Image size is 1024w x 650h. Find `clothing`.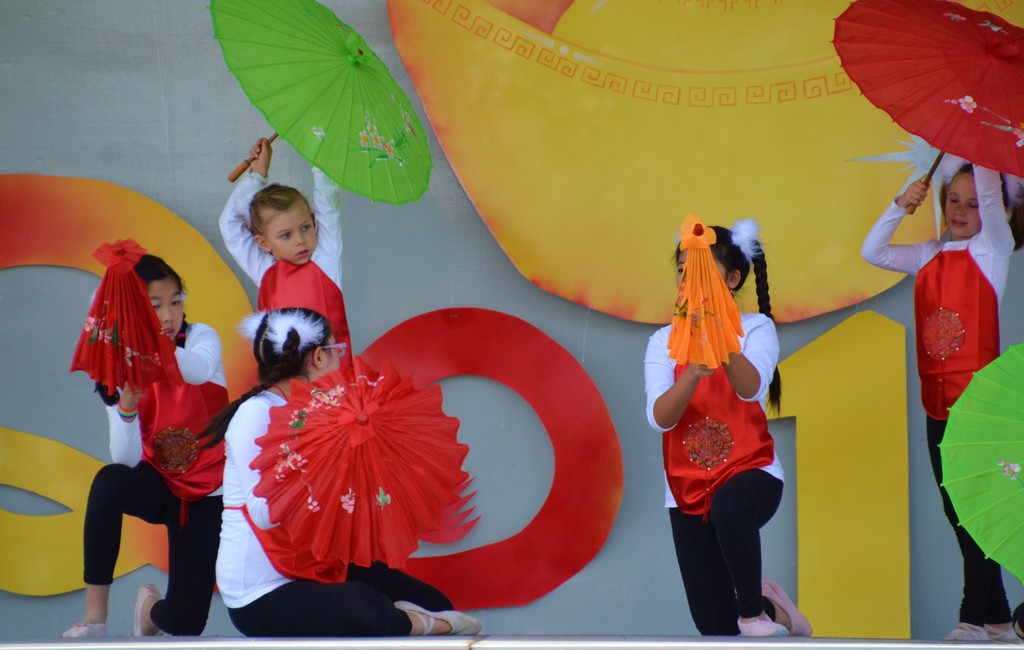
82/322/235/640.
